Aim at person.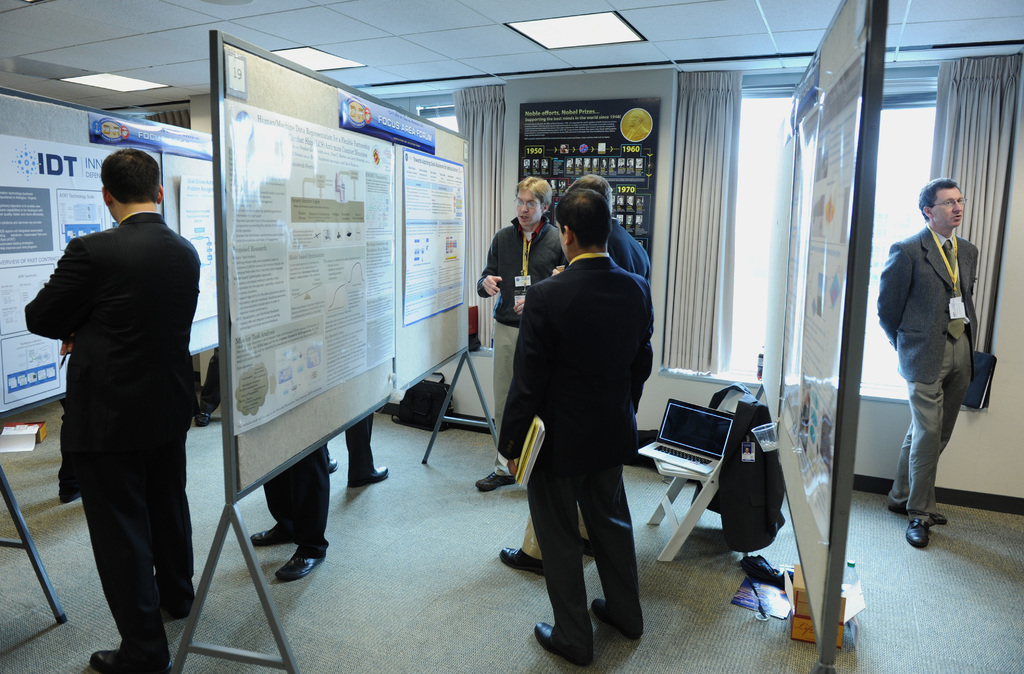
Aimed at 348,413,391,492.
